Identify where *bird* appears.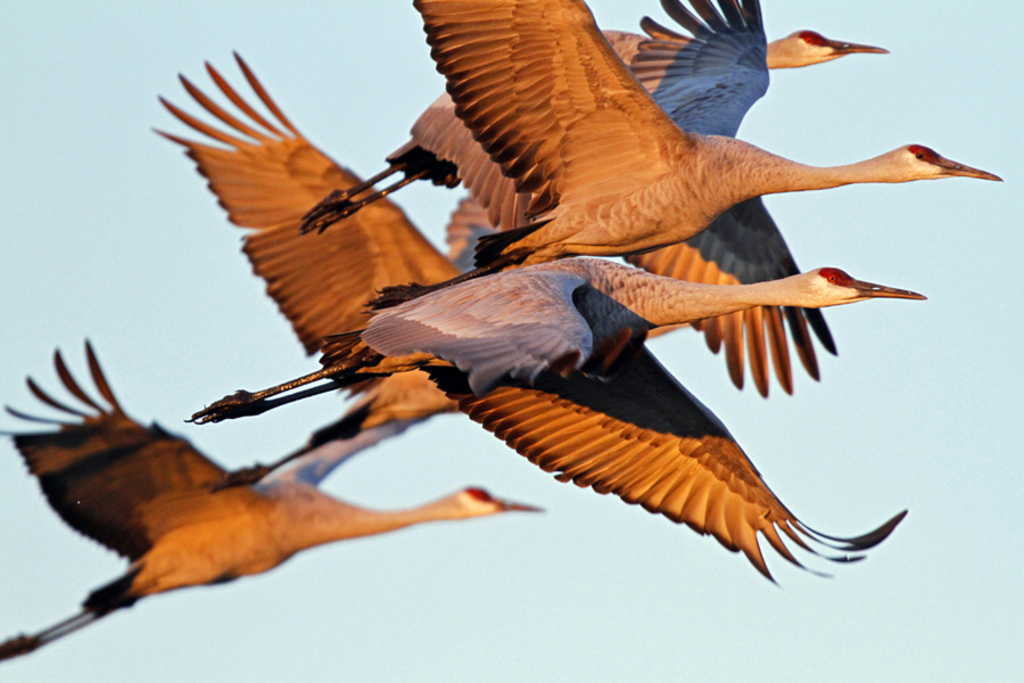
Appears at [0,336,542,682].
